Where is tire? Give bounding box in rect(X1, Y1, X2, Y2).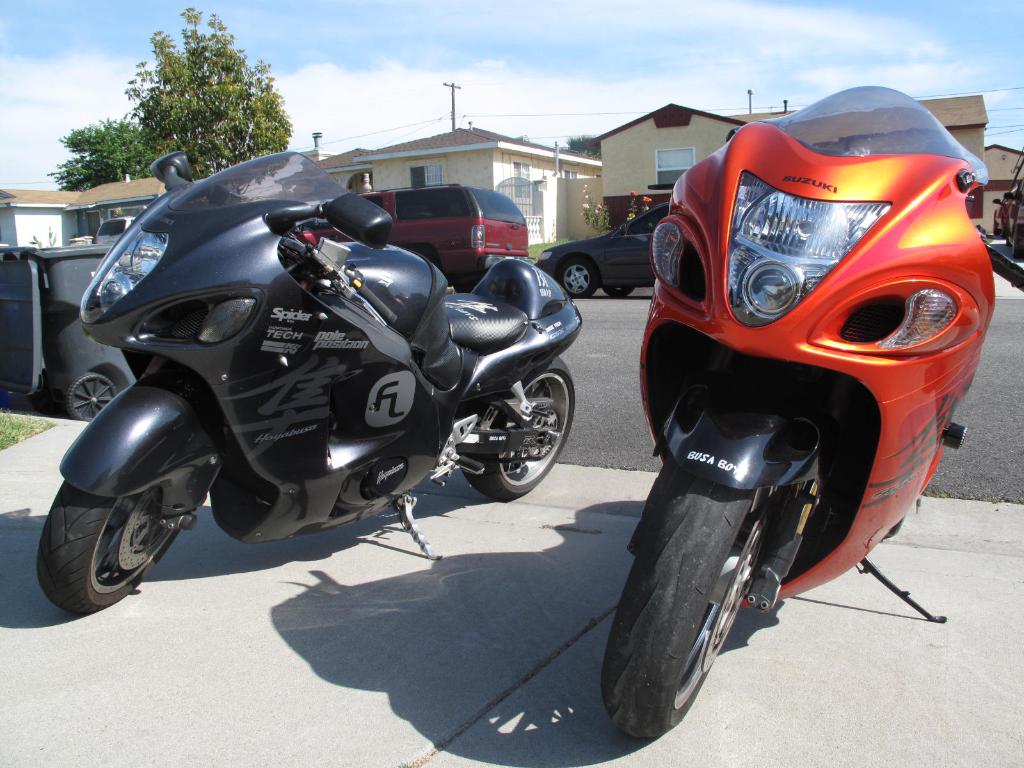
rect(600, 285, 636, 296).
